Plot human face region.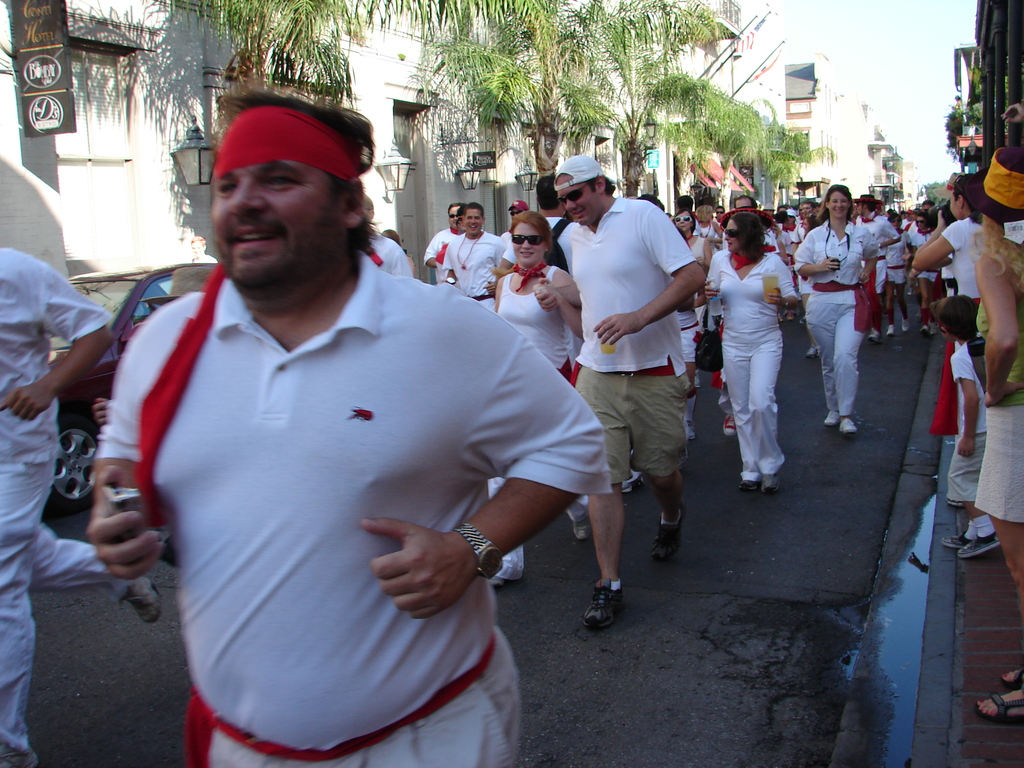
Plotted at {"left": 673, "top": 206, "right": 692, "bottom": 236}.
